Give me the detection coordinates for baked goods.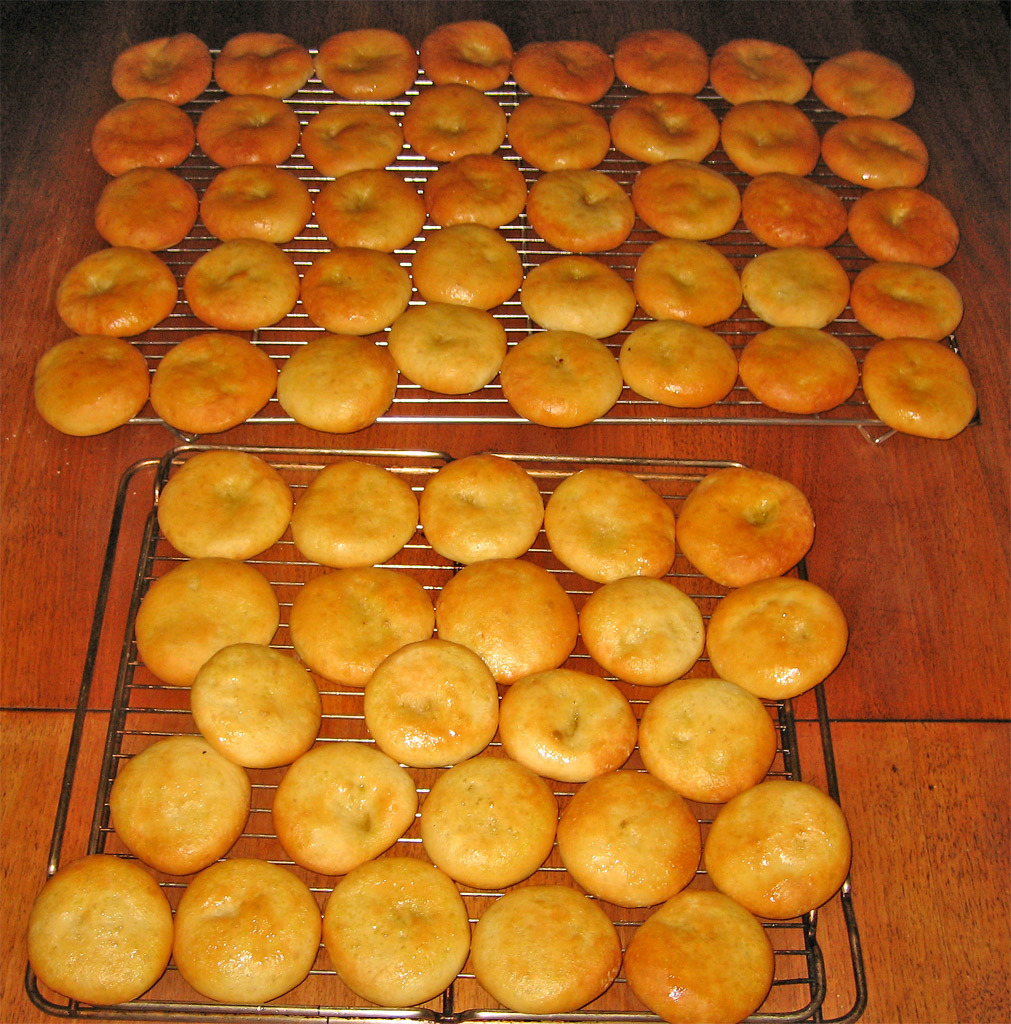
579, 575, 703, 685.
